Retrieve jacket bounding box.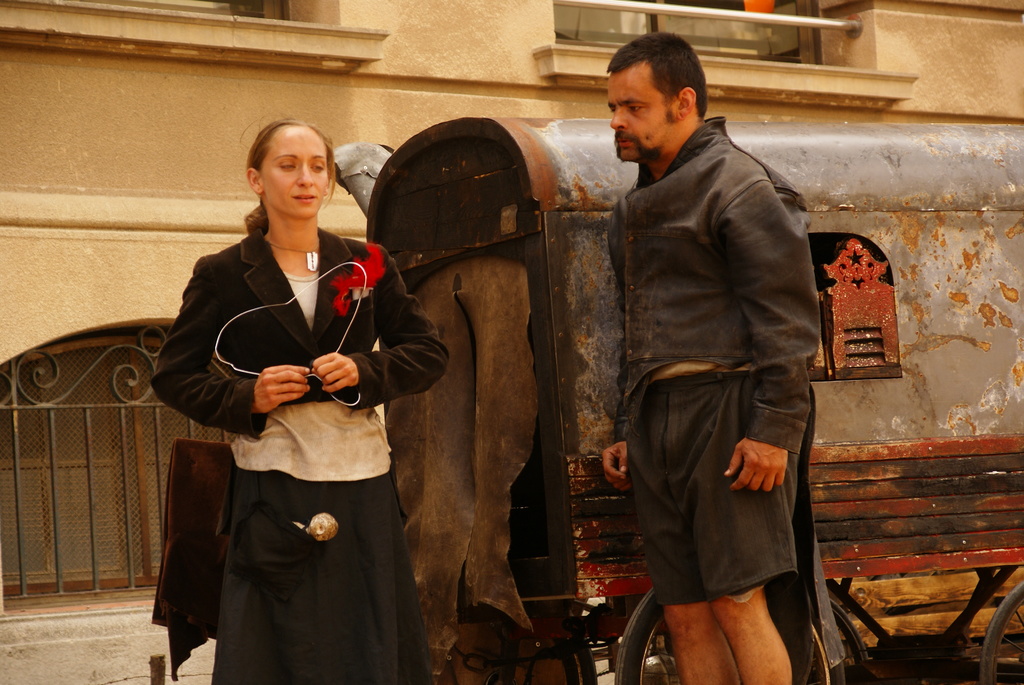
Bounding box: 148,228,448,435.
